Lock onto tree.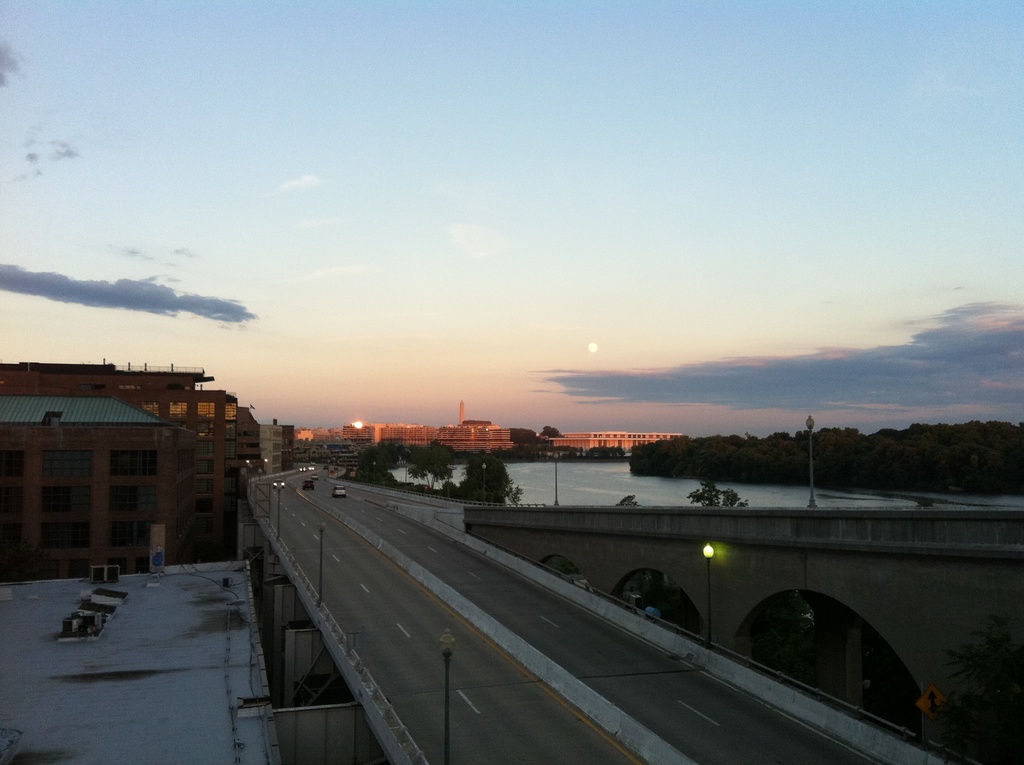
Locked: pyautogui.locateOnScreen(406, 436, 460, 490).
